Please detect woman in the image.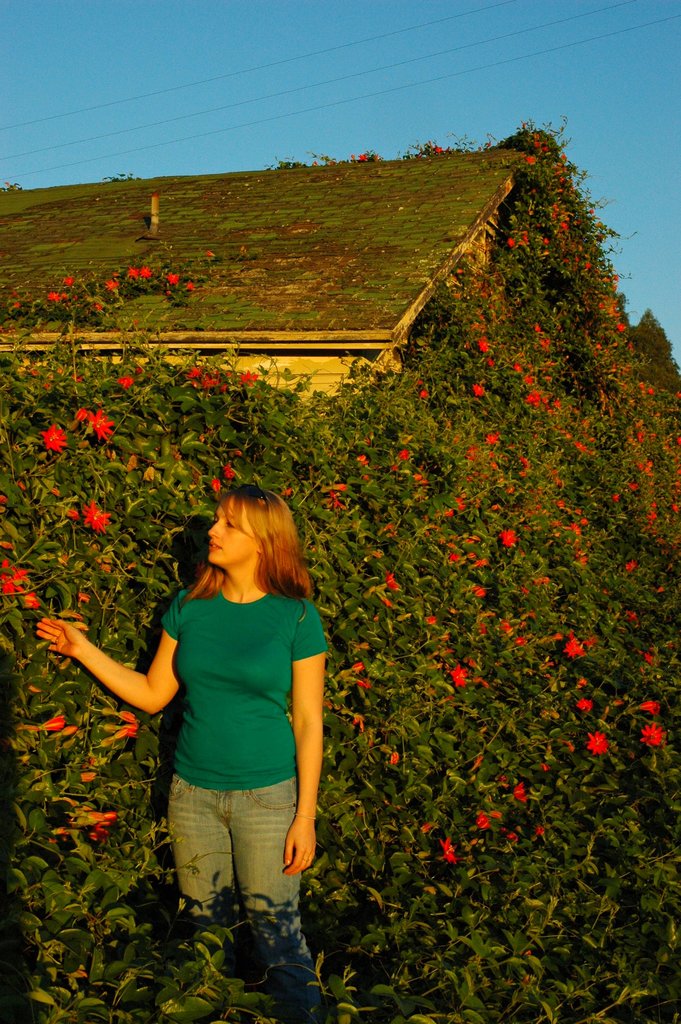
x1=34 y1=481 x2=337 y2=1023.
